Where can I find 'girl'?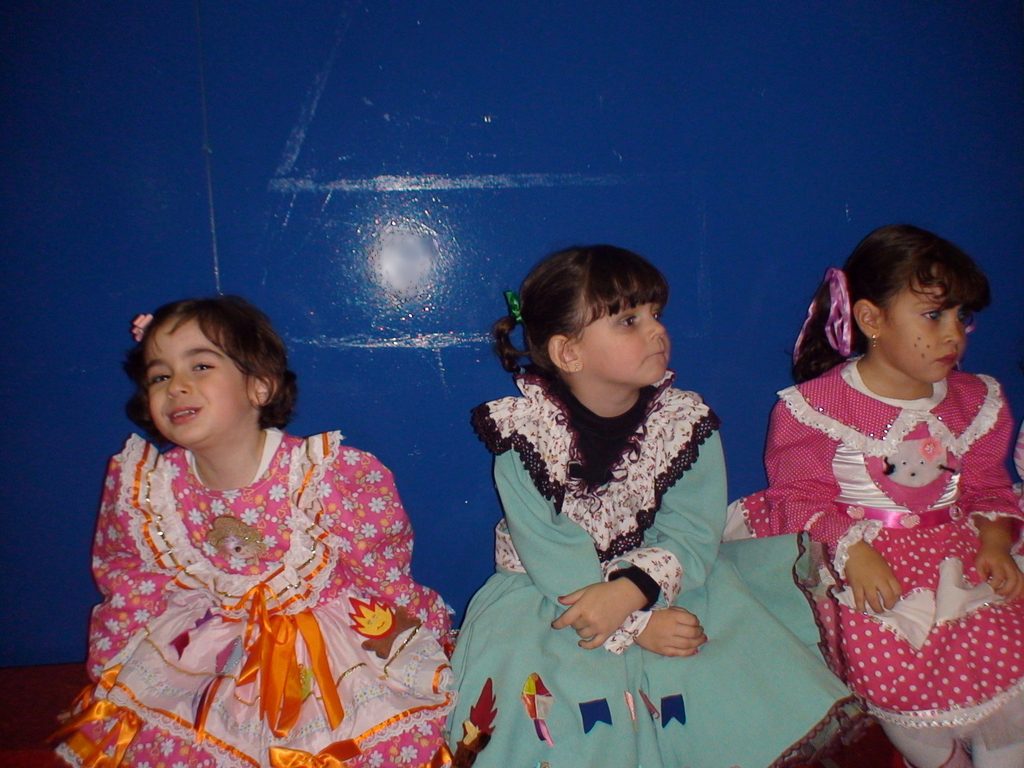
You can find it at bbox(719, 227, 1023, 767).
